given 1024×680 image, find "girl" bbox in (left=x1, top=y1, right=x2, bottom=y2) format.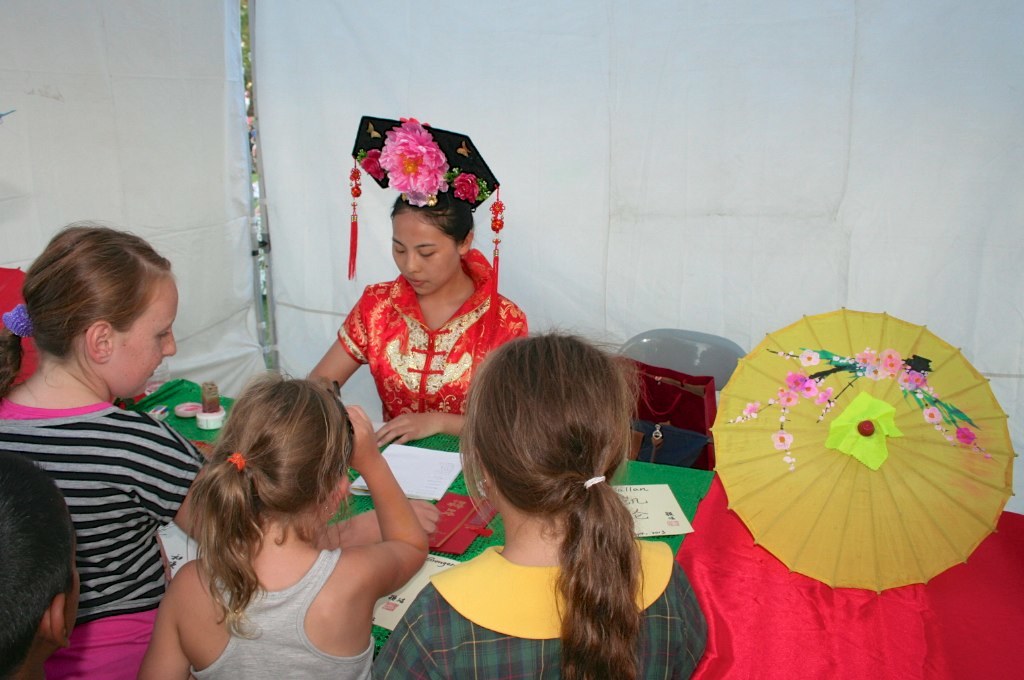
(left=0, top=216, right=214, bottom=679).
